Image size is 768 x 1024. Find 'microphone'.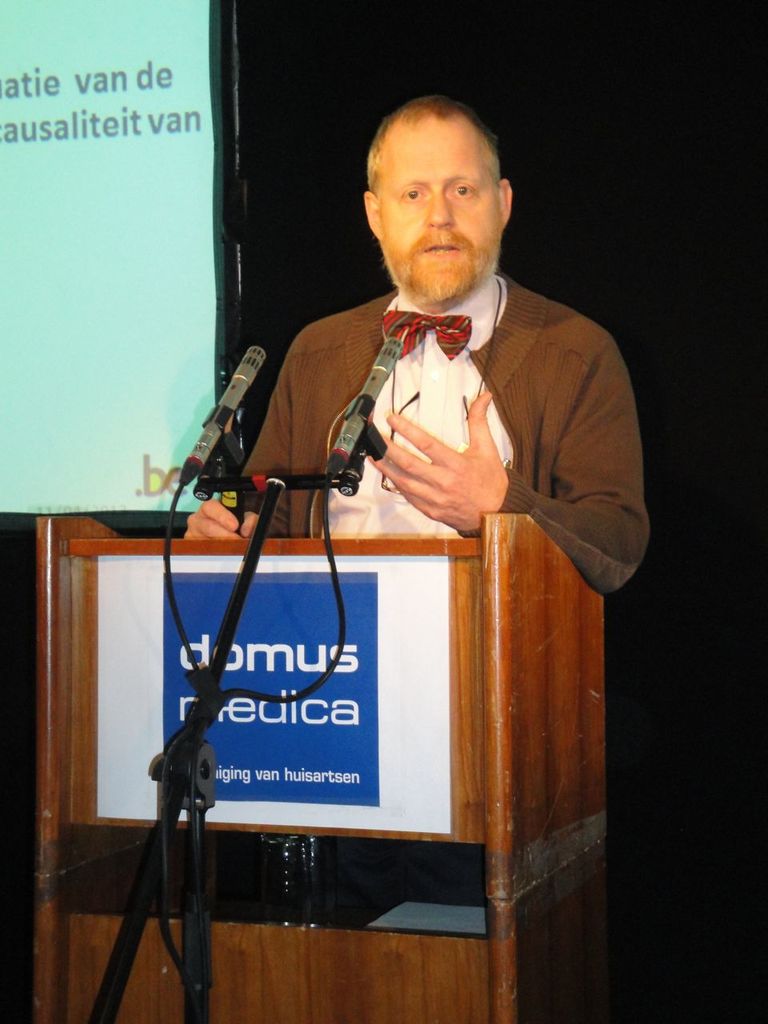
(151, 350, 287, 538).
